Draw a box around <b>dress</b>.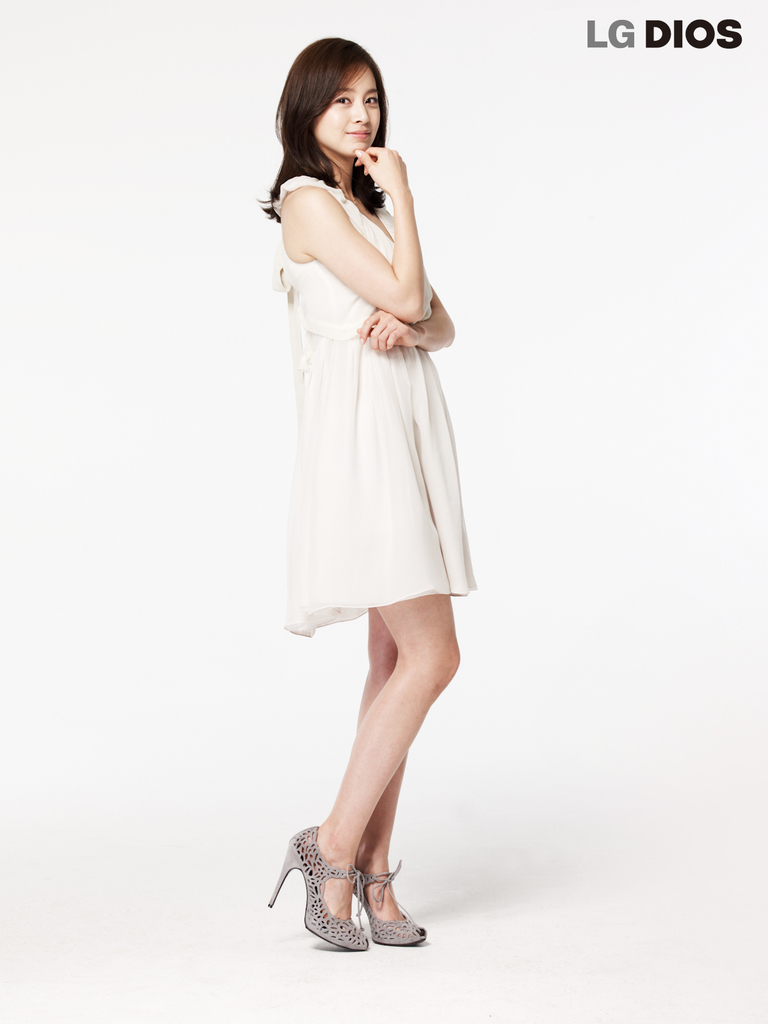
[x1=273, y1=175, x2=479, y2=637].
